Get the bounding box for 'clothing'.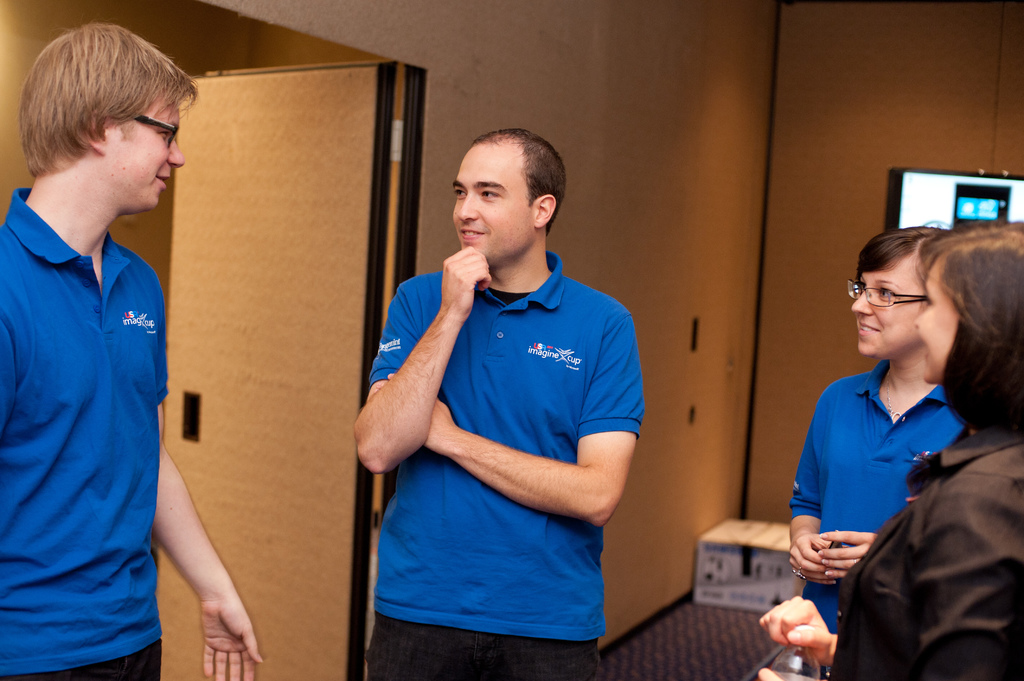
785, 355, 977, 664.
